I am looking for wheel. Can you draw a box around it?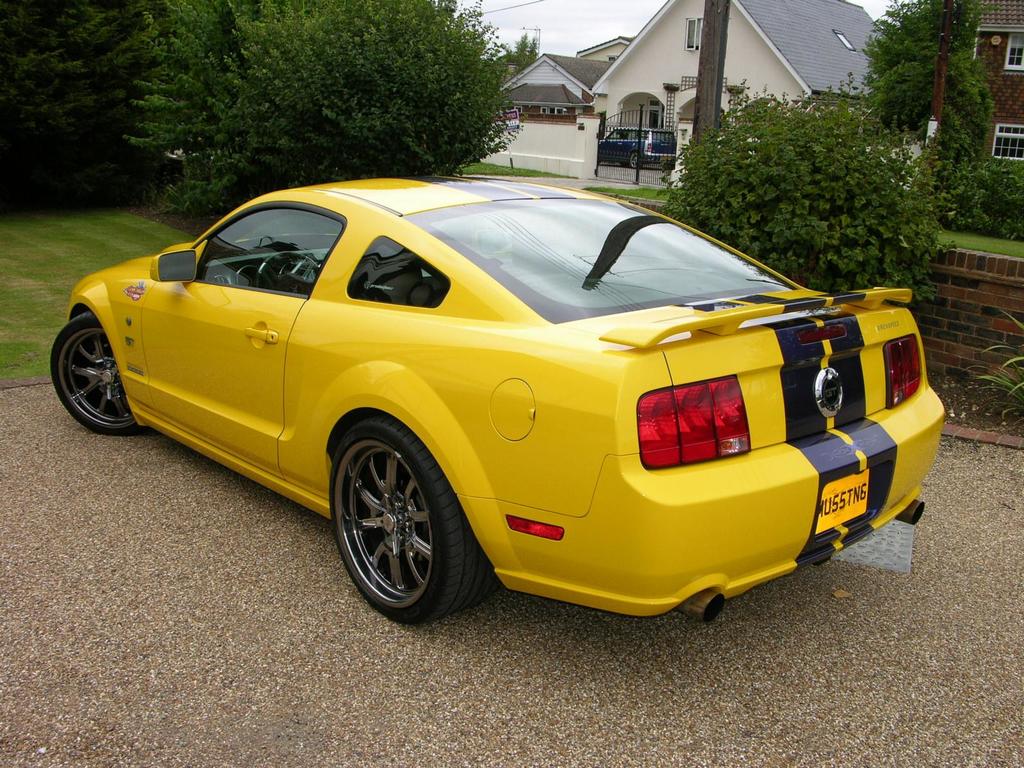
Sure, the bounding box is x1=257 y1=252 x2=320 y2=299.
